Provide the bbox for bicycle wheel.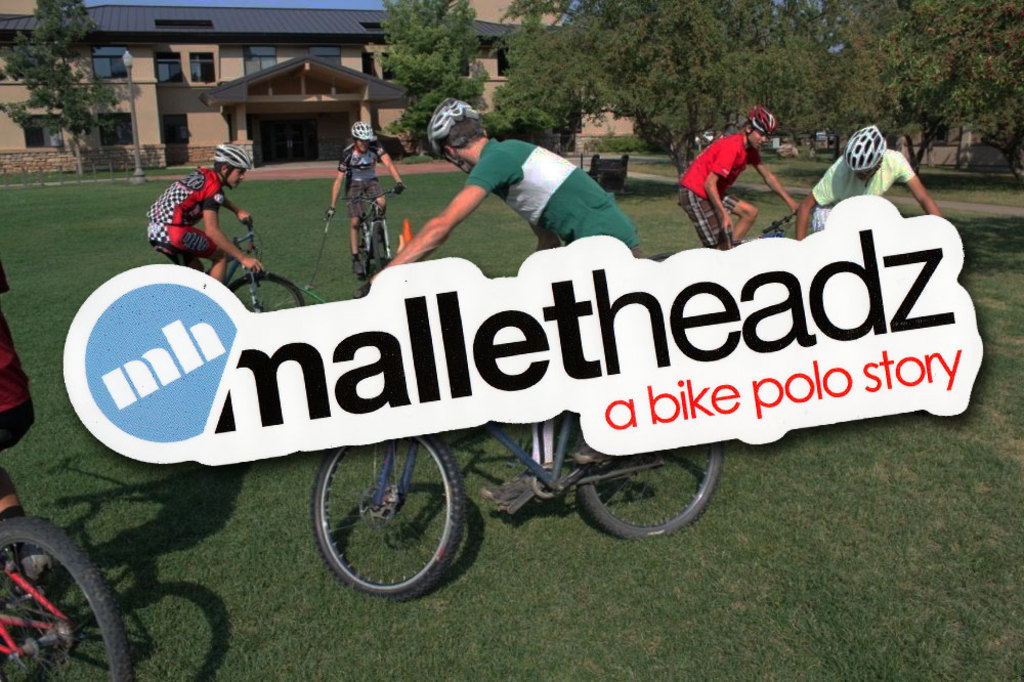
[354, 211, 367, 281].
